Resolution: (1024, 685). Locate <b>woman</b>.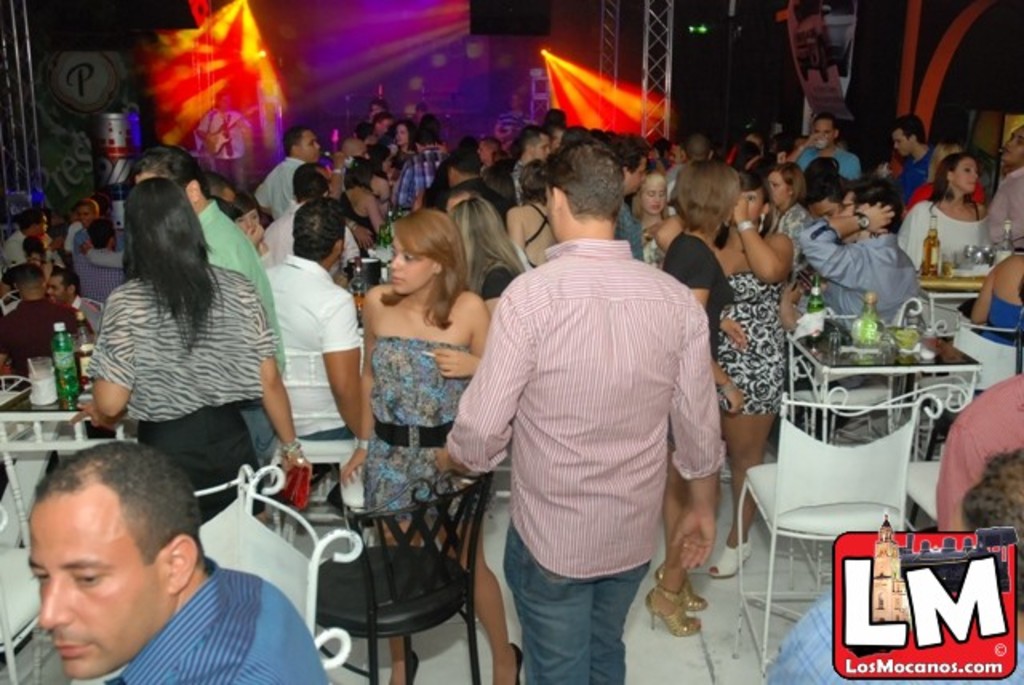
bbox=(629, 171, 664, 234).
